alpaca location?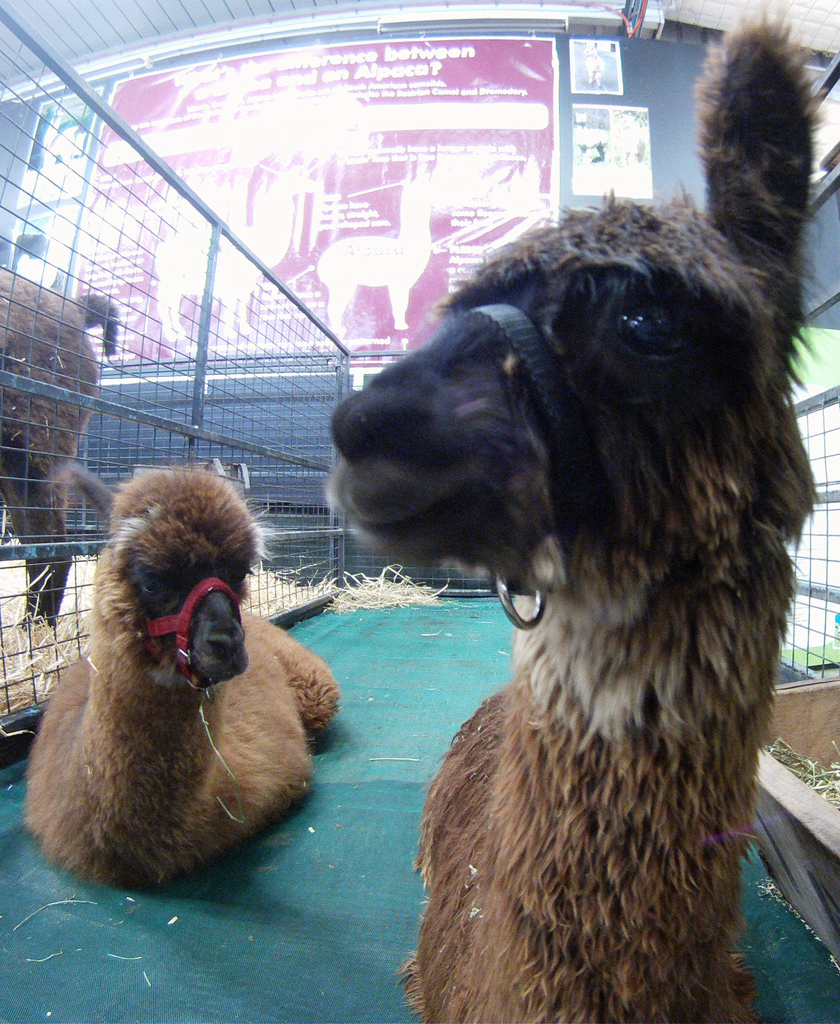
[28, 459, 341, 891]
